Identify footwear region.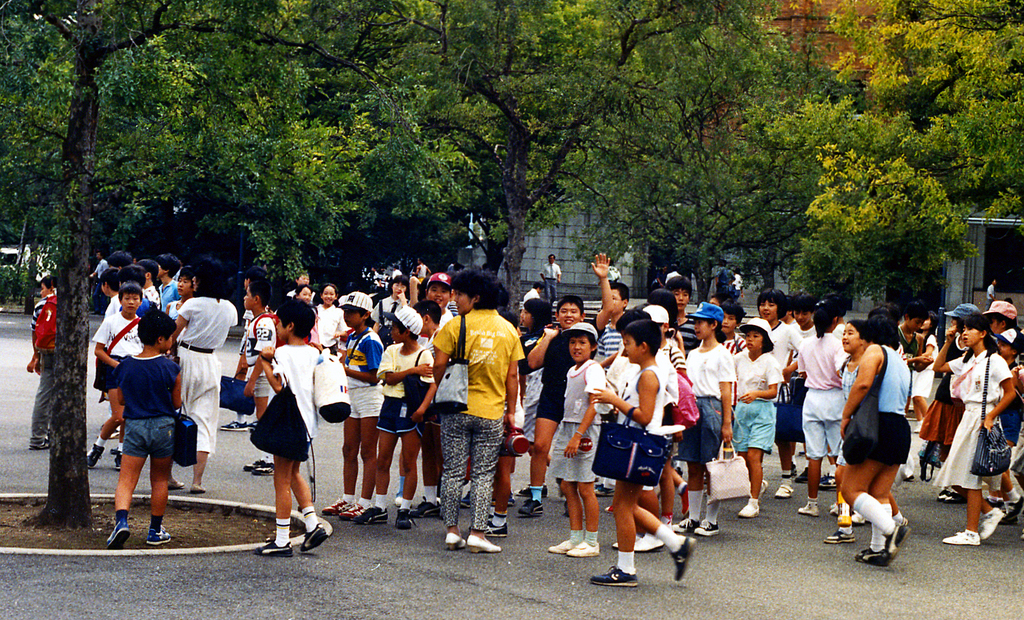
Region: 822/510/856/541.
